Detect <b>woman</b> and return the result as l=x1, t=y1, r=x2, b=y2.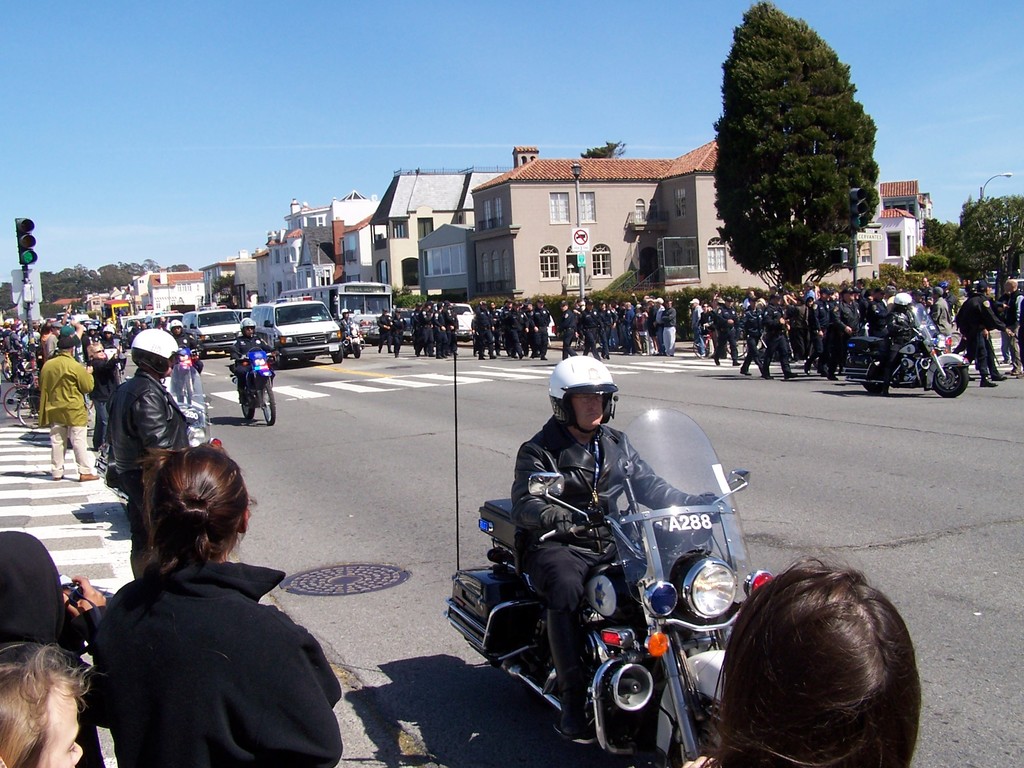
l=0, t=627, r=96, b=767.
